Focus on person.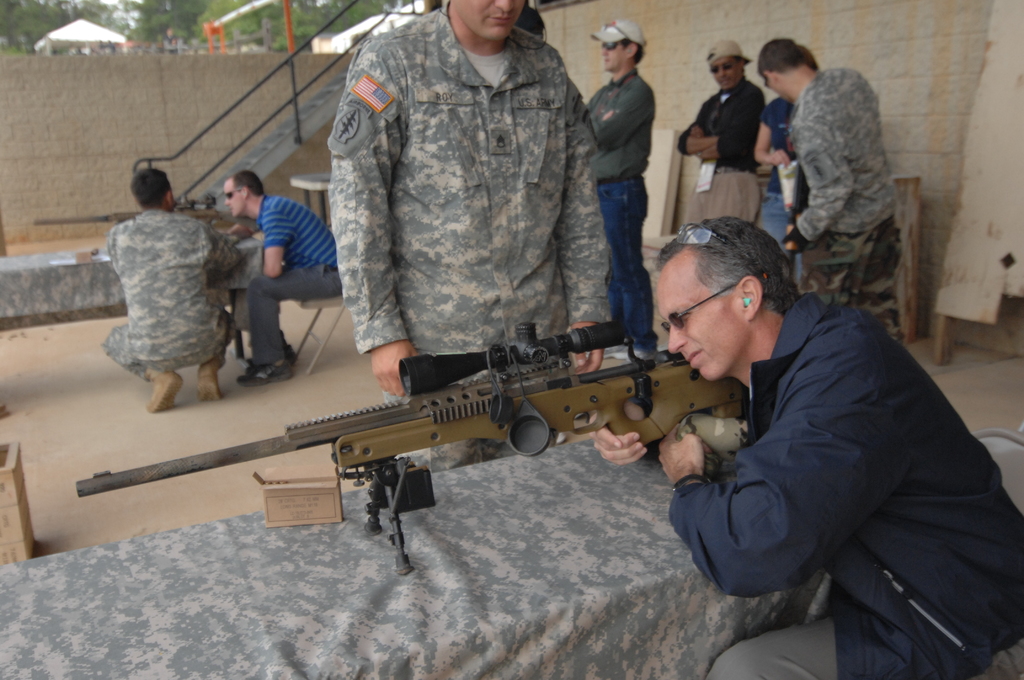
Focused at 328:0:612:396.
